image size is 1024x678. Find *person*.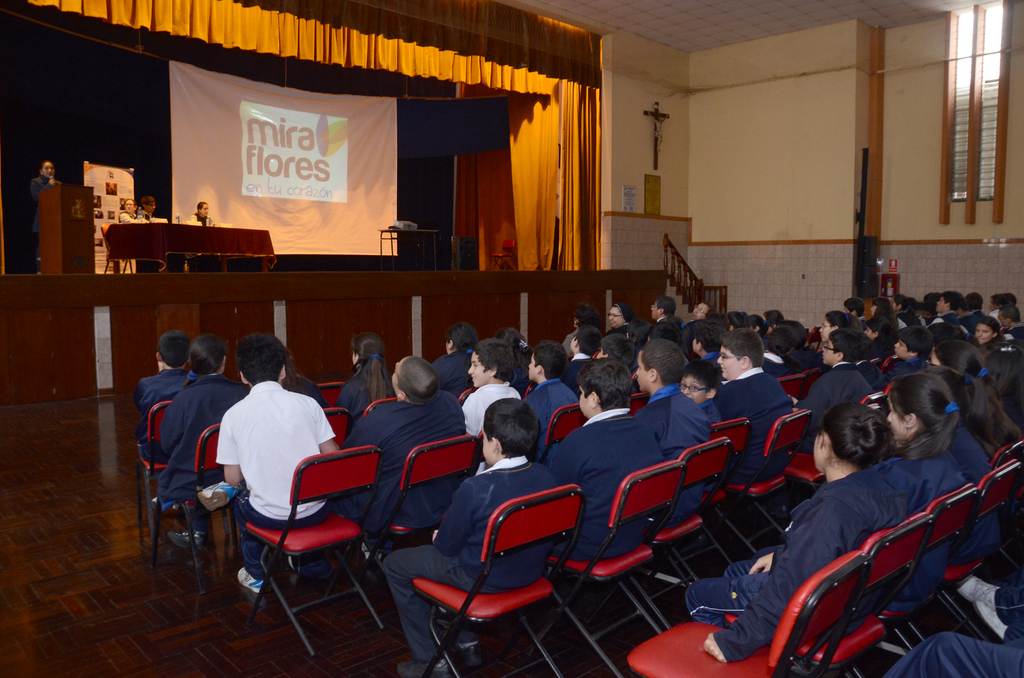
left=383, top=404, right=566, bottom=677.
